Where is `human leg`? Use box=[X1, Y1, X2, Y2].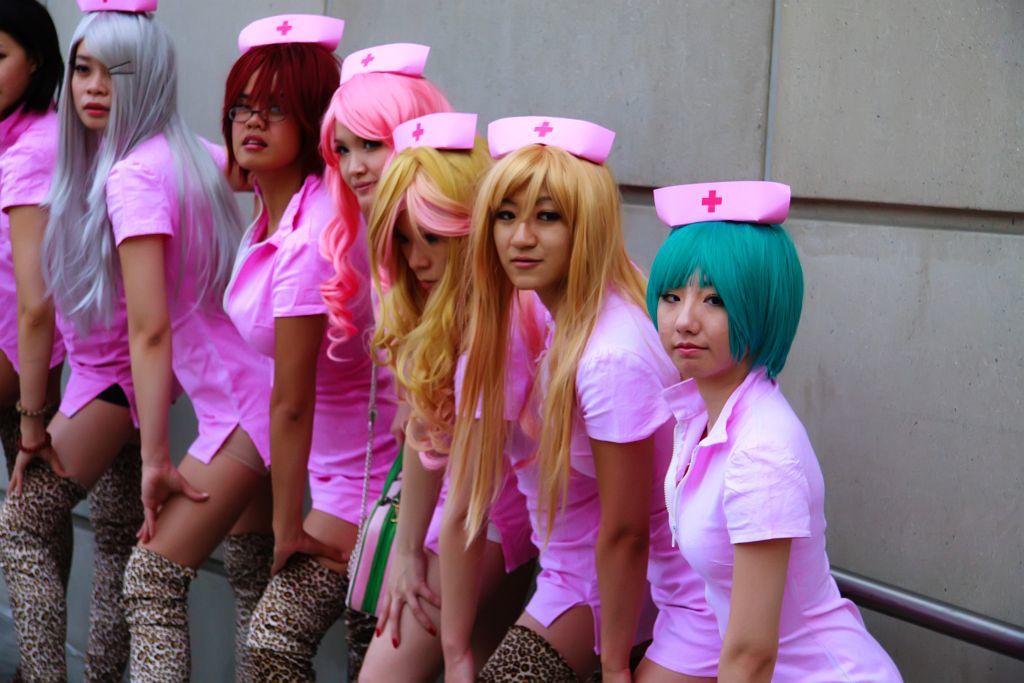
box=[629, 657, 713, 682].
